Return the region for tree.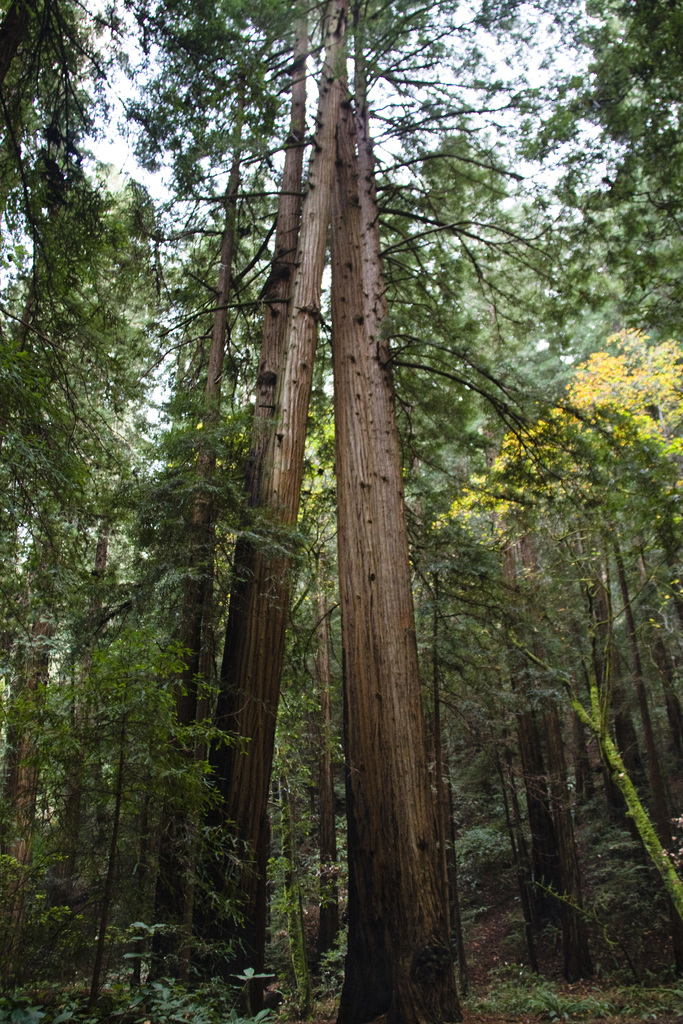
[x1=0, y1=0, x2=102, y2=252].
